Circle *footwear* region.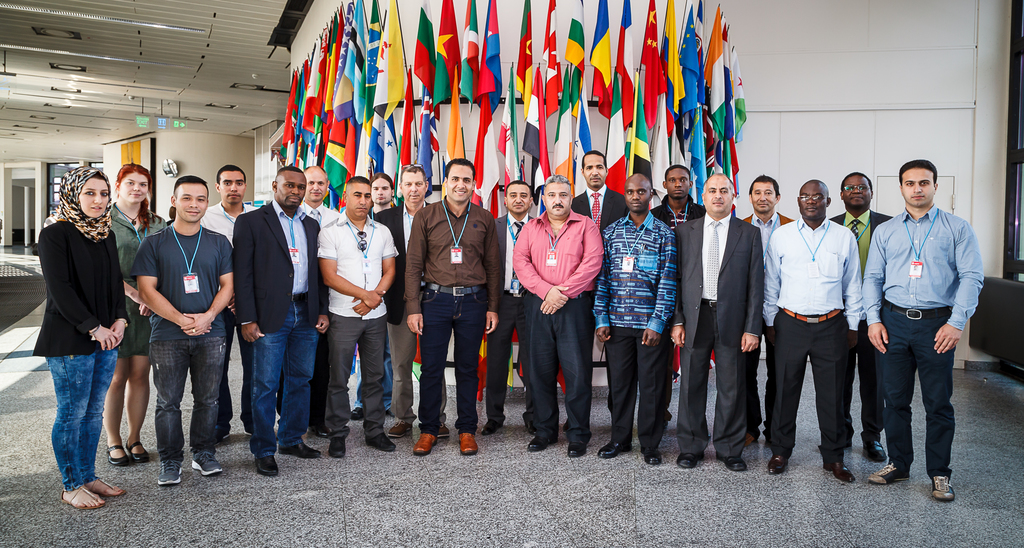
Region: bbox(597, 442, 632, 458).
